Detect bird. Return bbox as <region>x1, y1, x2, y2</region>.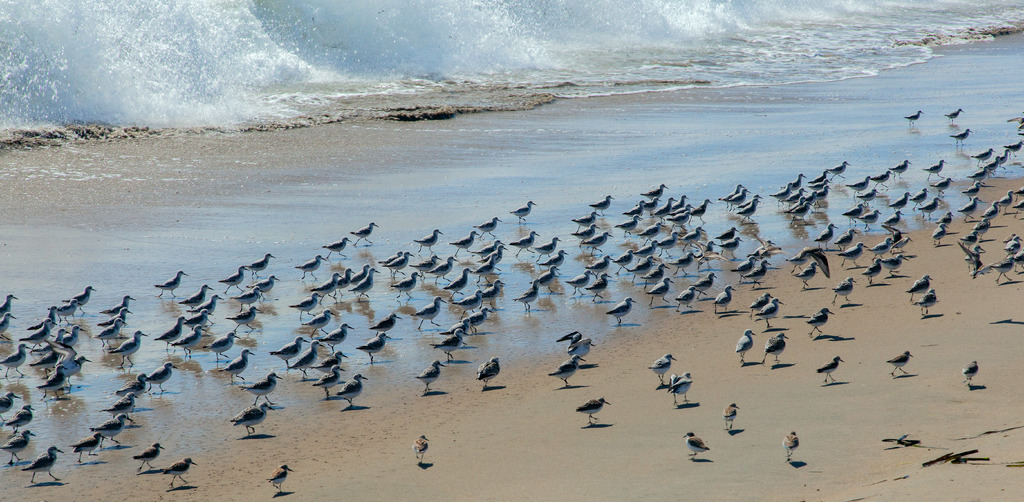
<region>335, 373, 366, 405</region>.
